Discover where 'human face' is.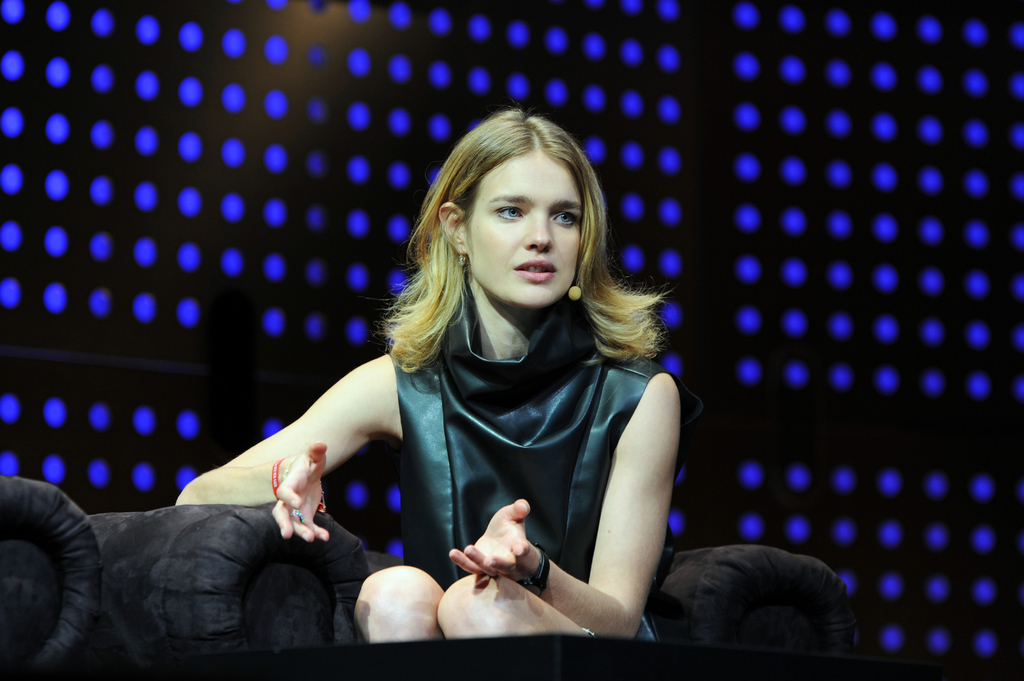
Discovered at {"left": 465, "top": 149, "right": 583, "bottom": 308}.
